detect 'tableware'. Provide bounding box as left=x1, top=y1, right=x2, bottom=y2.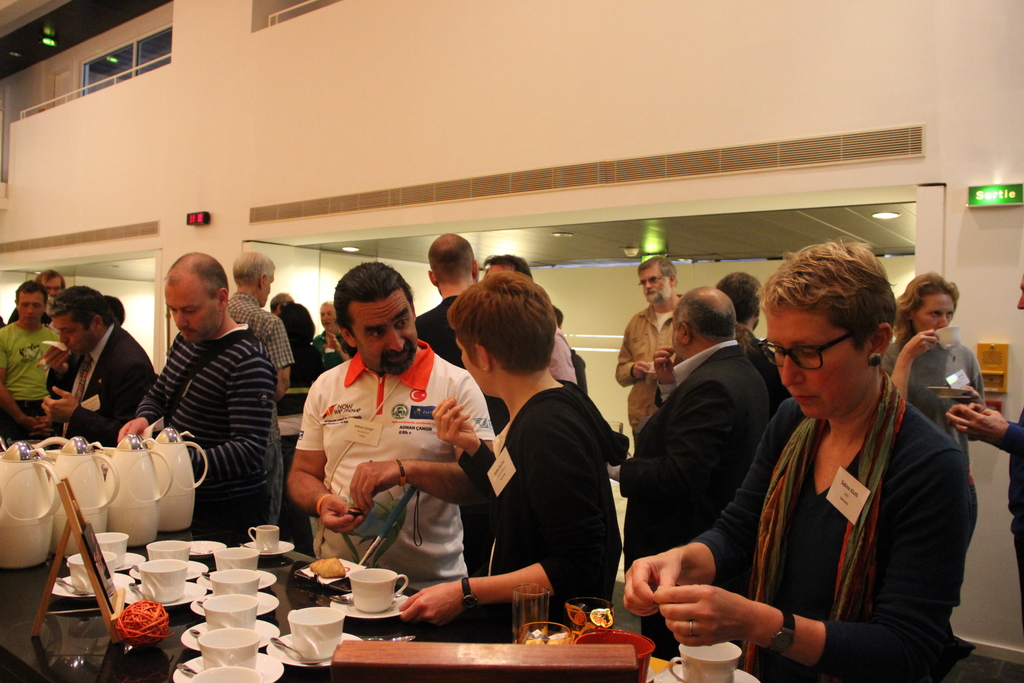
left=564, top=597, right=614, bottom=630.
